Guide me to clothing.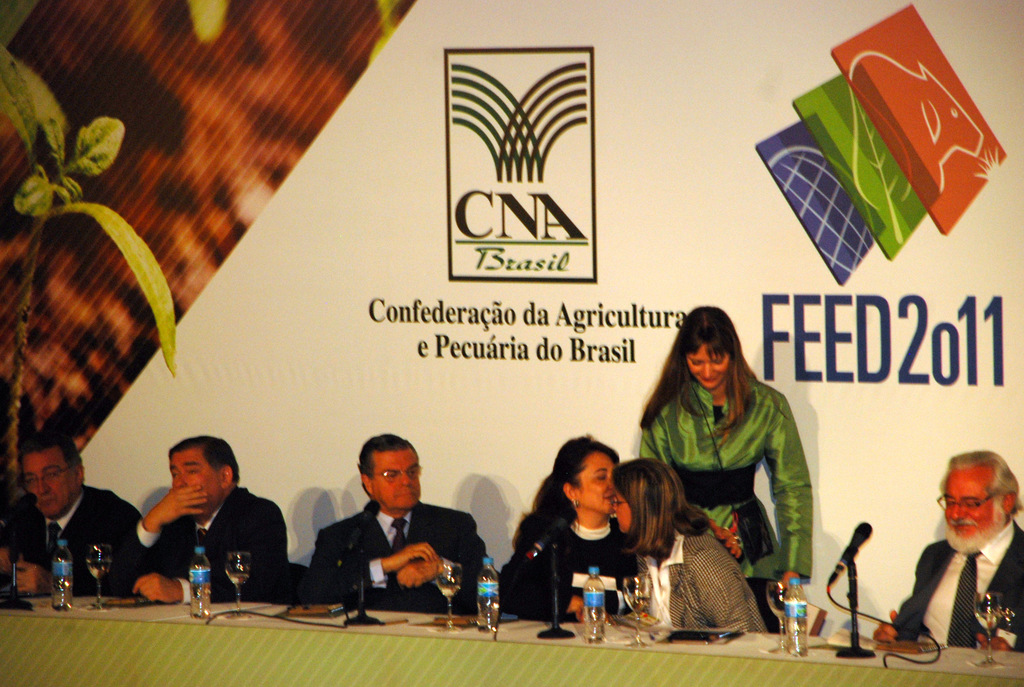
Guidance: locate(310, 497, 492, 613).
